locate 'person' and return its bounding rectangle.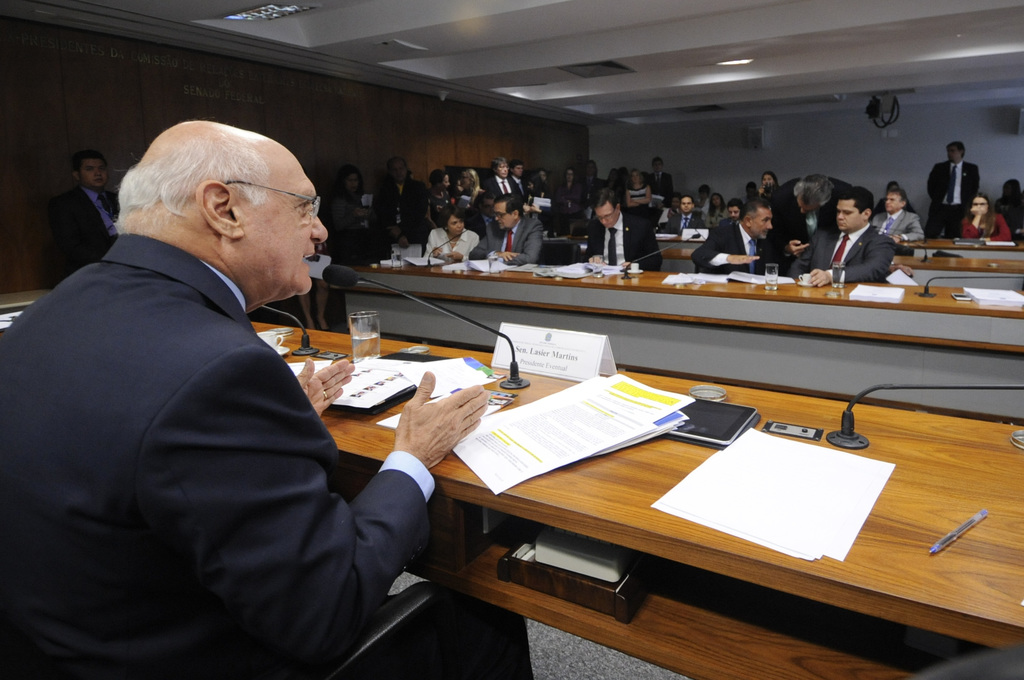
[664, 198, 705, 234].
